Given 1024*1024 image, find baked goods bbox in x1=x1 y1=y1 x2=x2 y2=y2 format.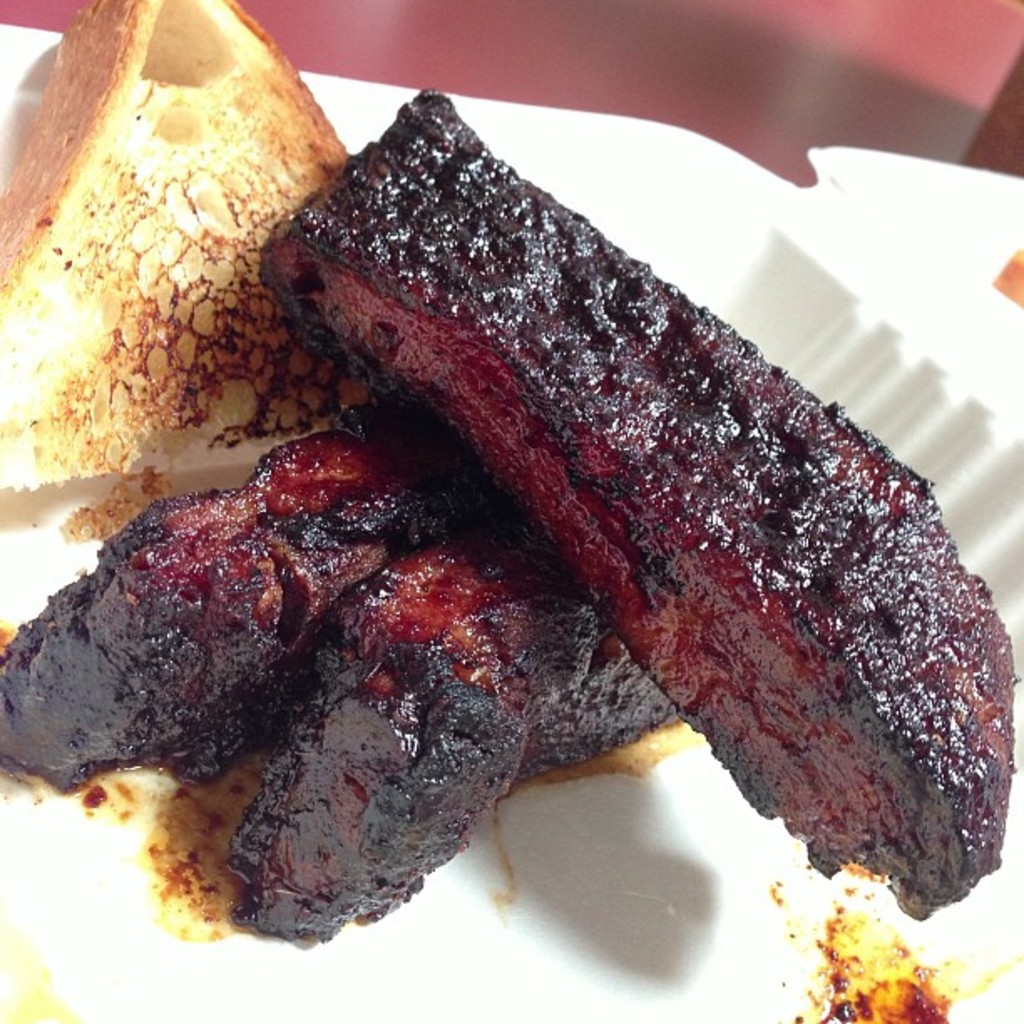
x1=224 y1=505 x2=678 y2=947.
